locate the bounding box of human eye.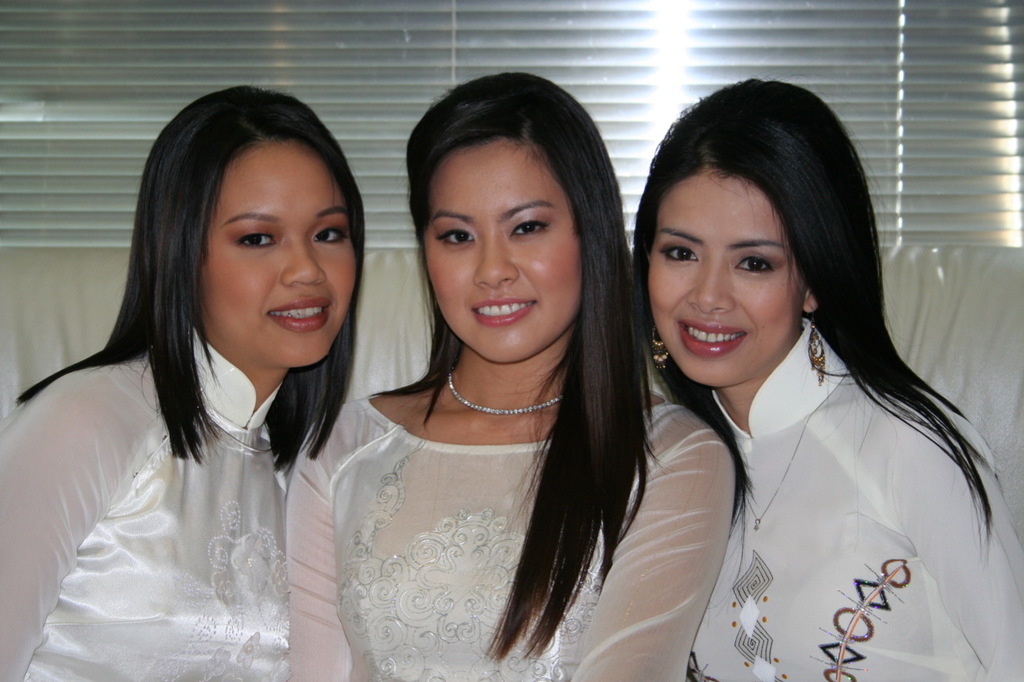
Bounding box: BBox(227, 225, 279, 252).
